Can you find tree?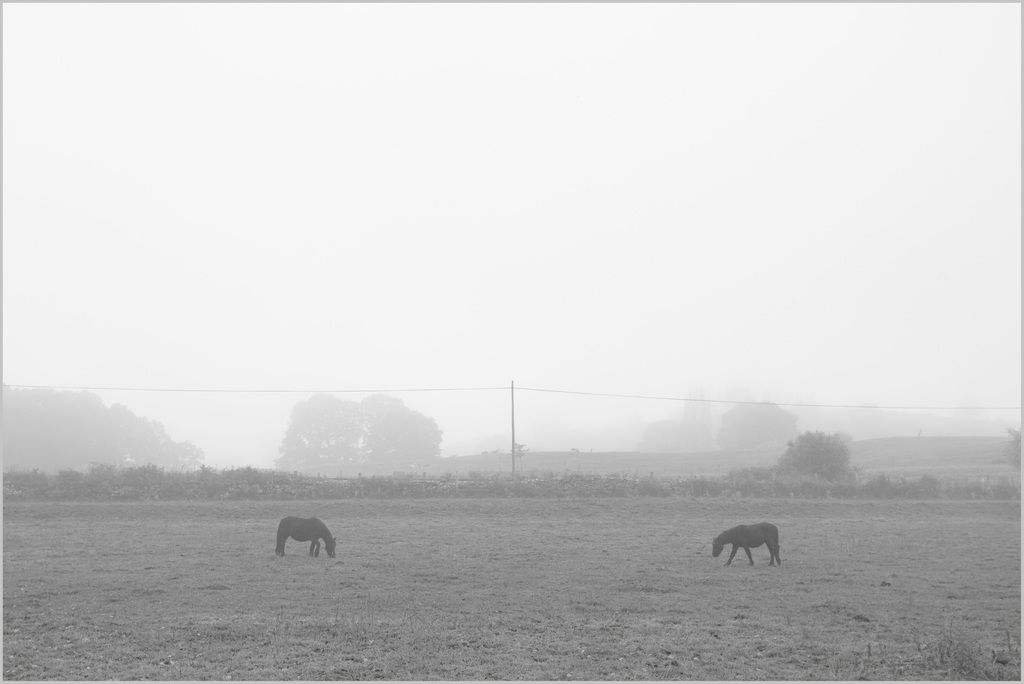
Yes, bounding box: left=276, top=396, right=367, bottom=478.
